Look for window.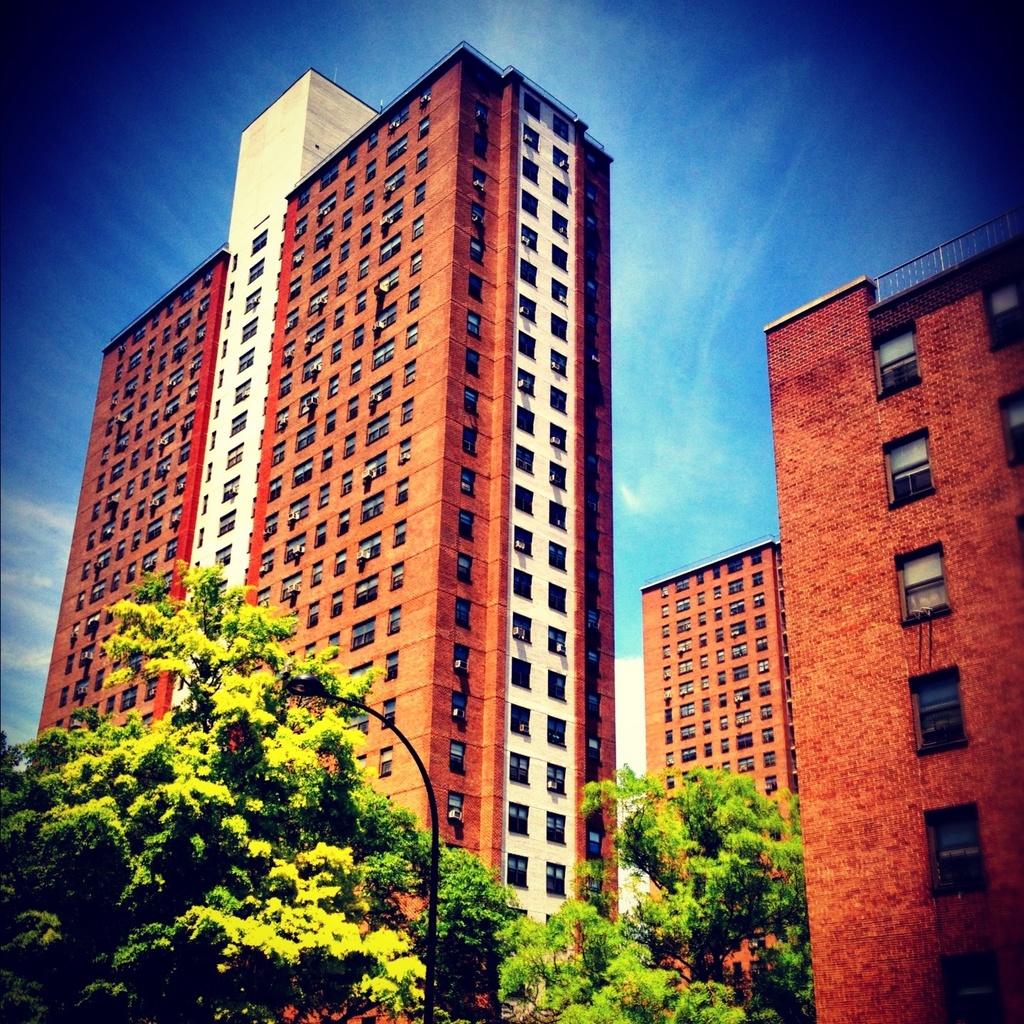
Found: (733, 709, 749, 722).
